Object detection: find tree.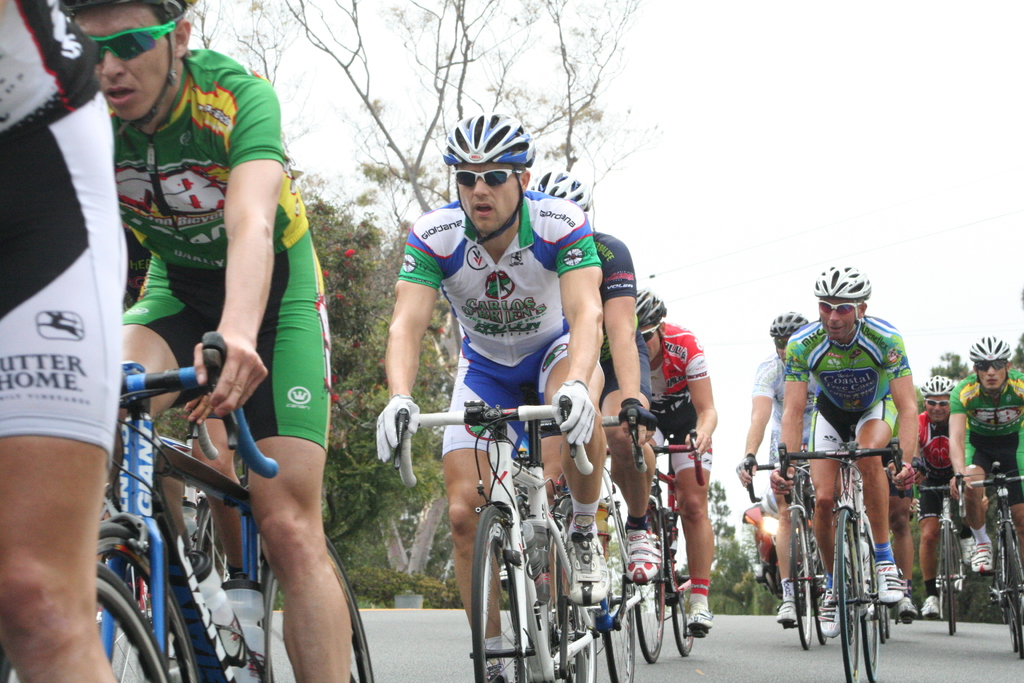
680:484:778:614.
